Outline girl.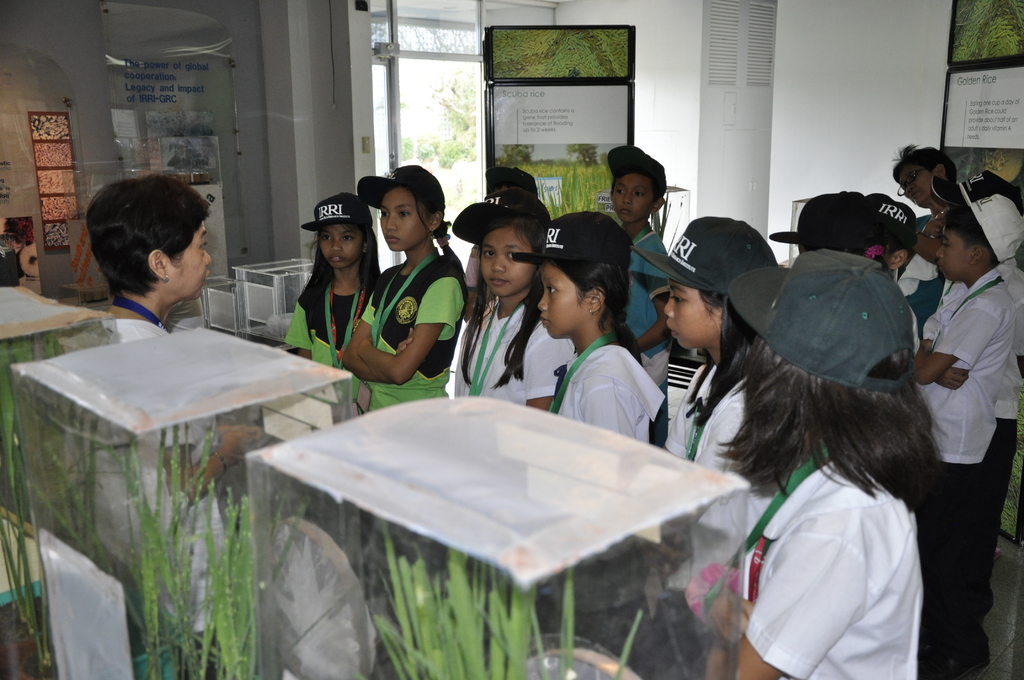
Outline: select_region(631, 213, 779, 554).
